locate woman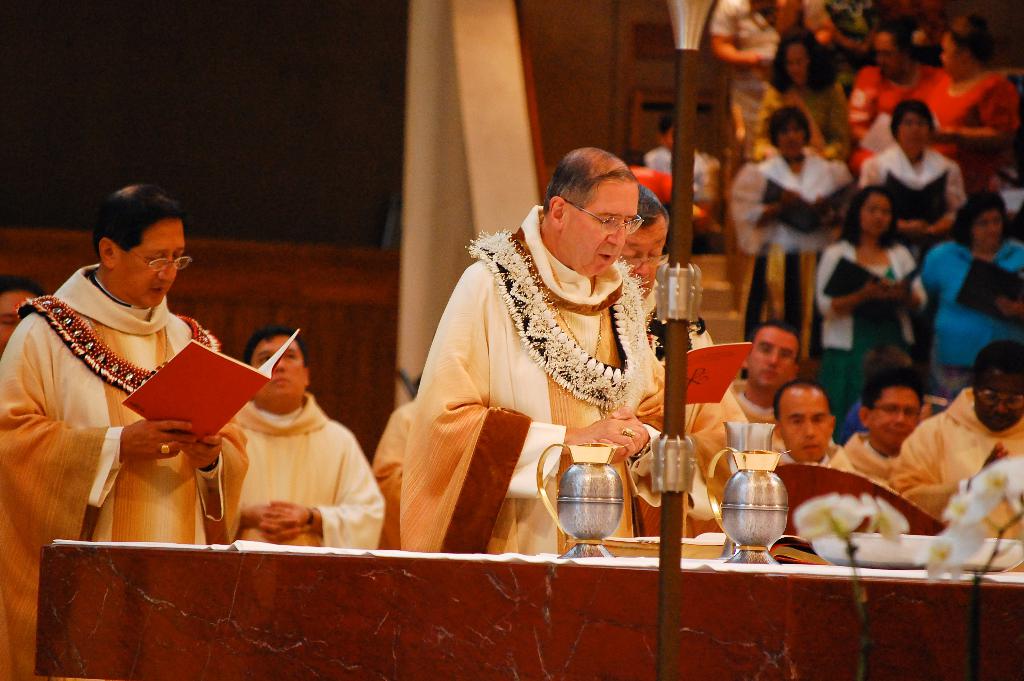
<box>758,22,856,162</box>
